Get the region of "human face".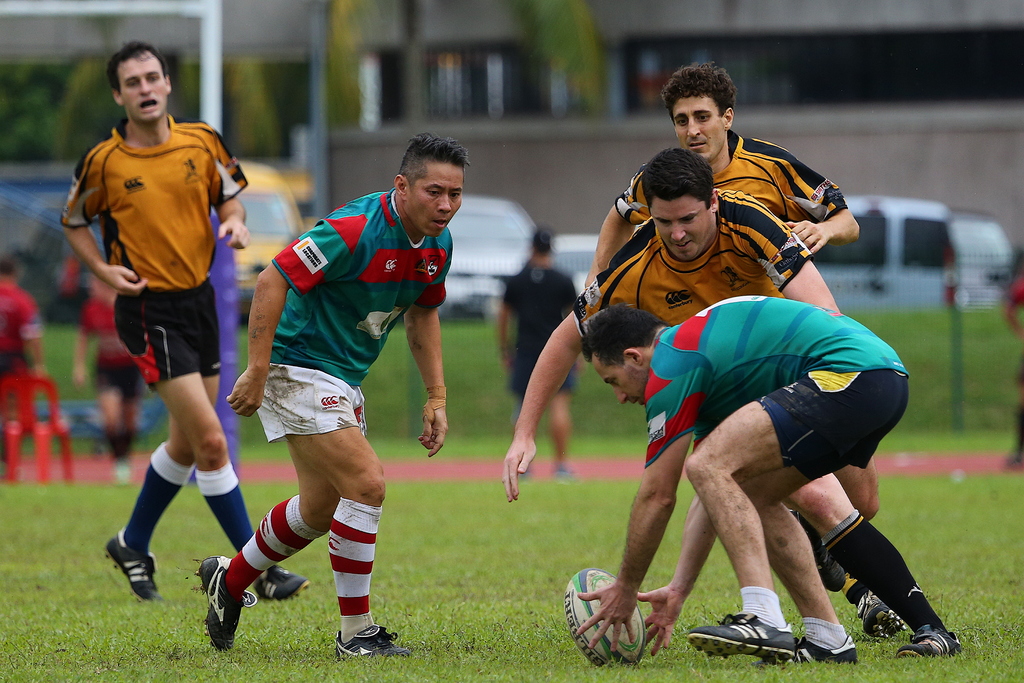
locate(588, 352, 643, 408).
